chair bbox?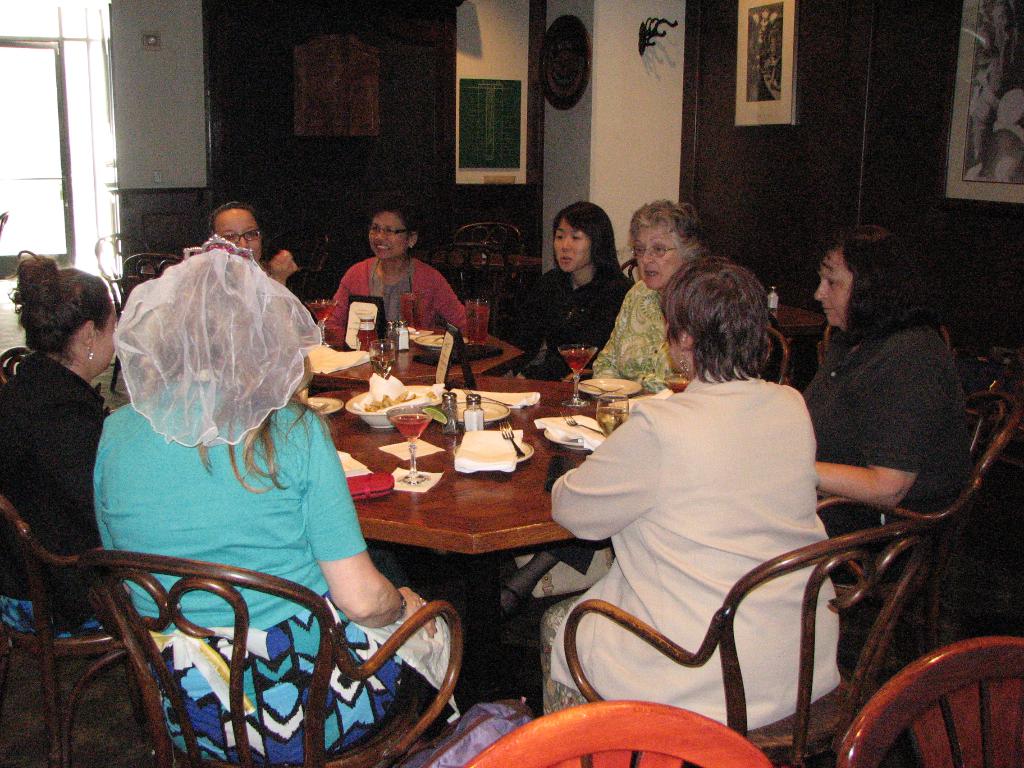
(837,642,1023,767)
